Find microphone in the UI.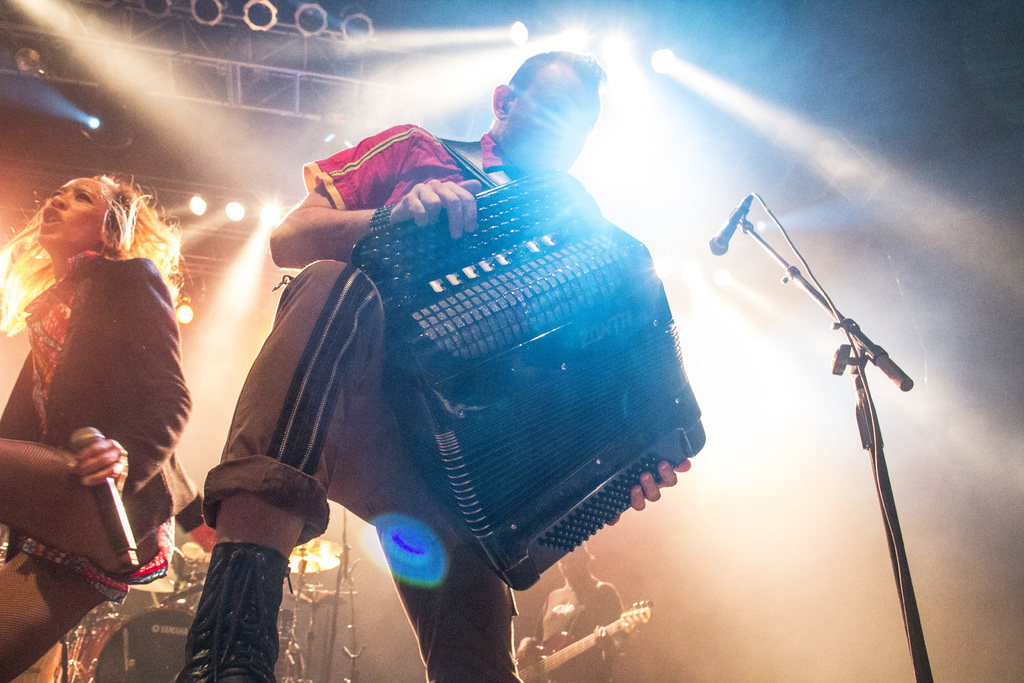
UI element at Rect(68, 427, 136, 571).
